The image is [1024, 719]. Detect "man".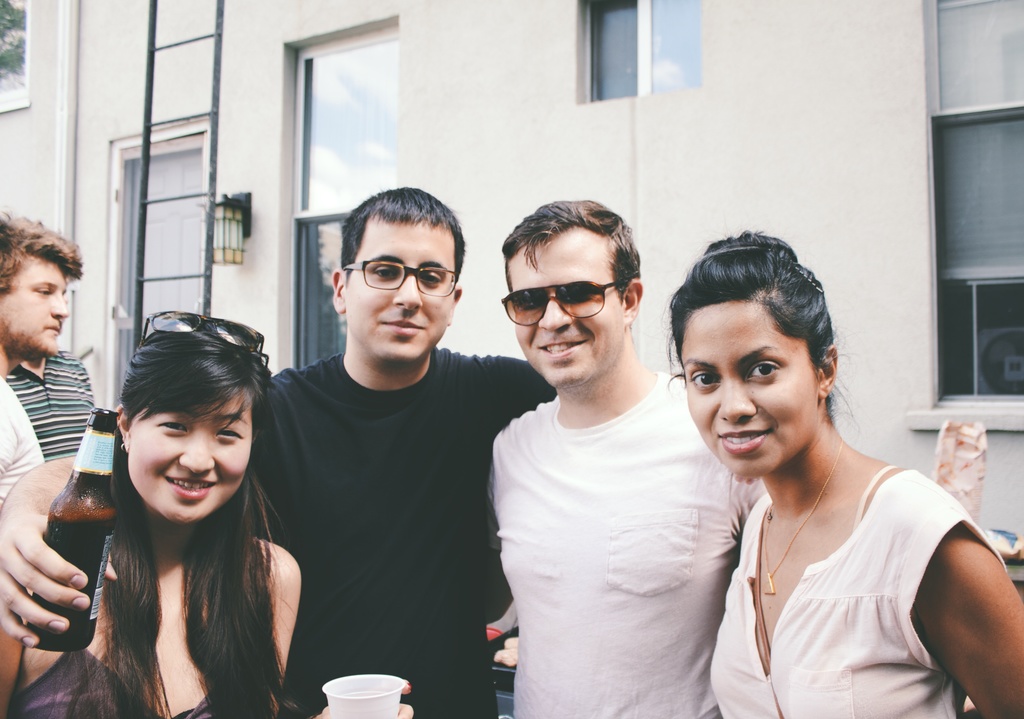
Detection: select_region(10, 286, 103, 458).
